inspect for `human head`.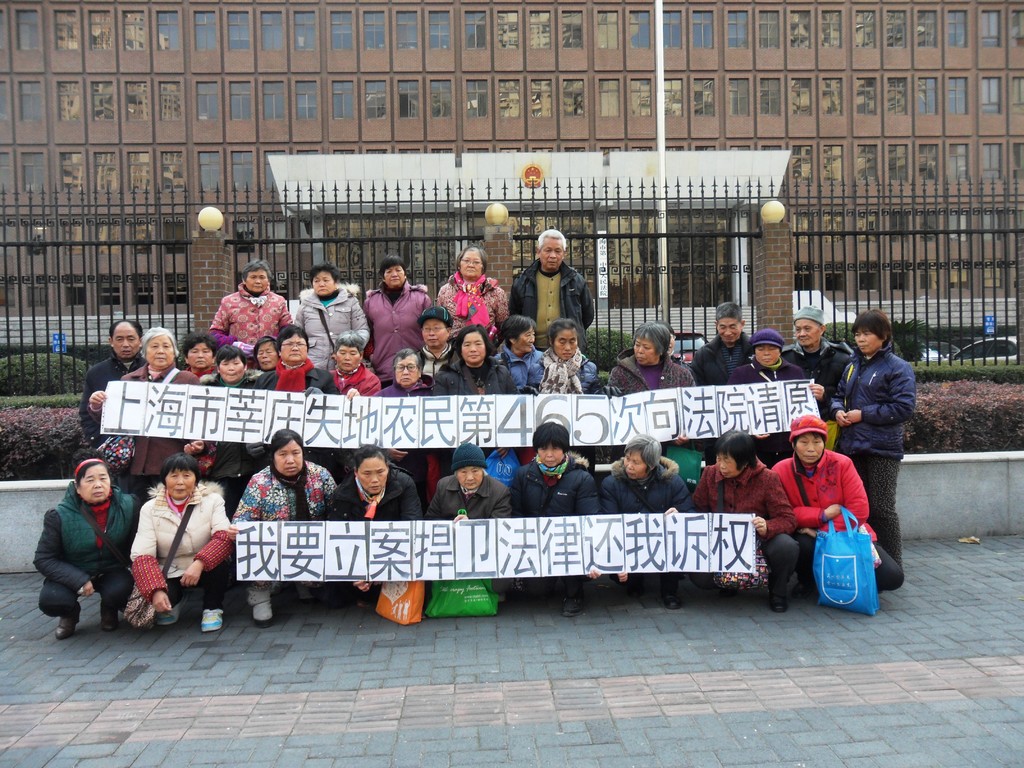
Inspection: (left=789, top=304, right=826, bottom=346).
